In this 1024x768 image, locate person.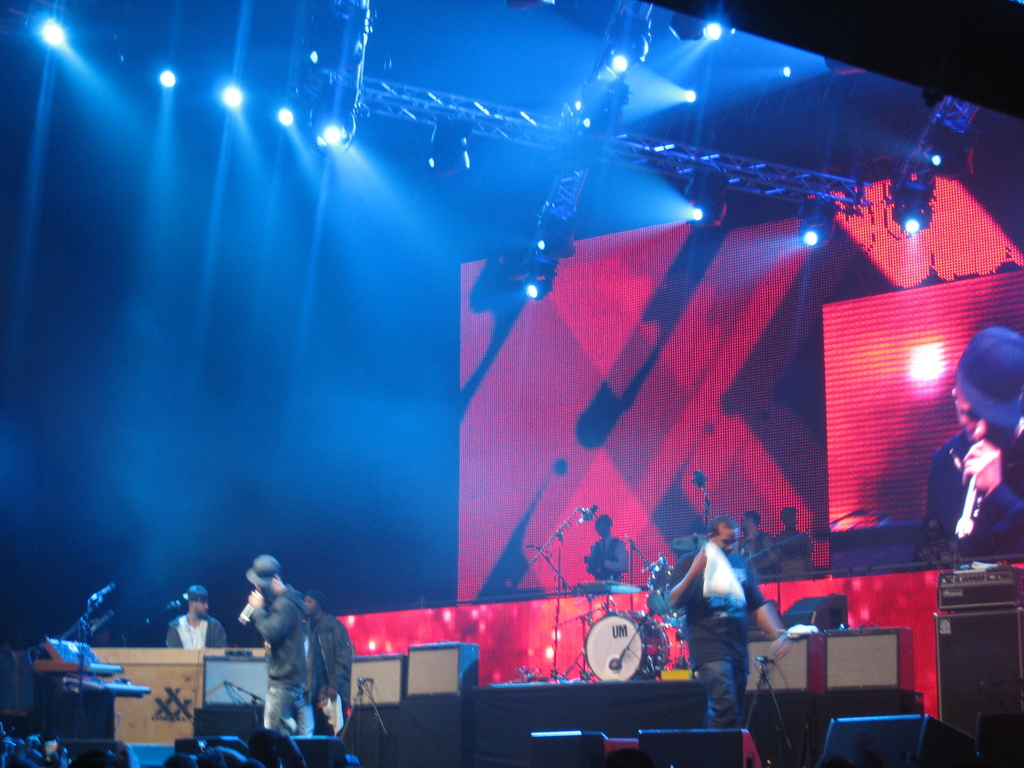
Bounding box: bbox=(170, 582, 221, 646).
